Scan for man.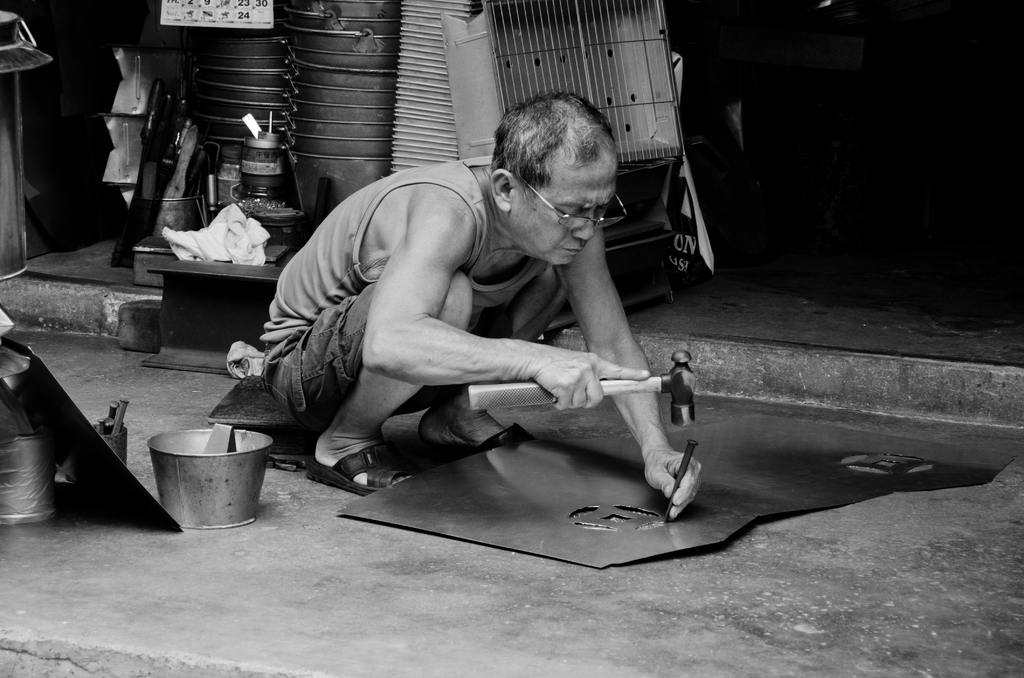
Scan result: bbox(233, 74, 676, 540).
